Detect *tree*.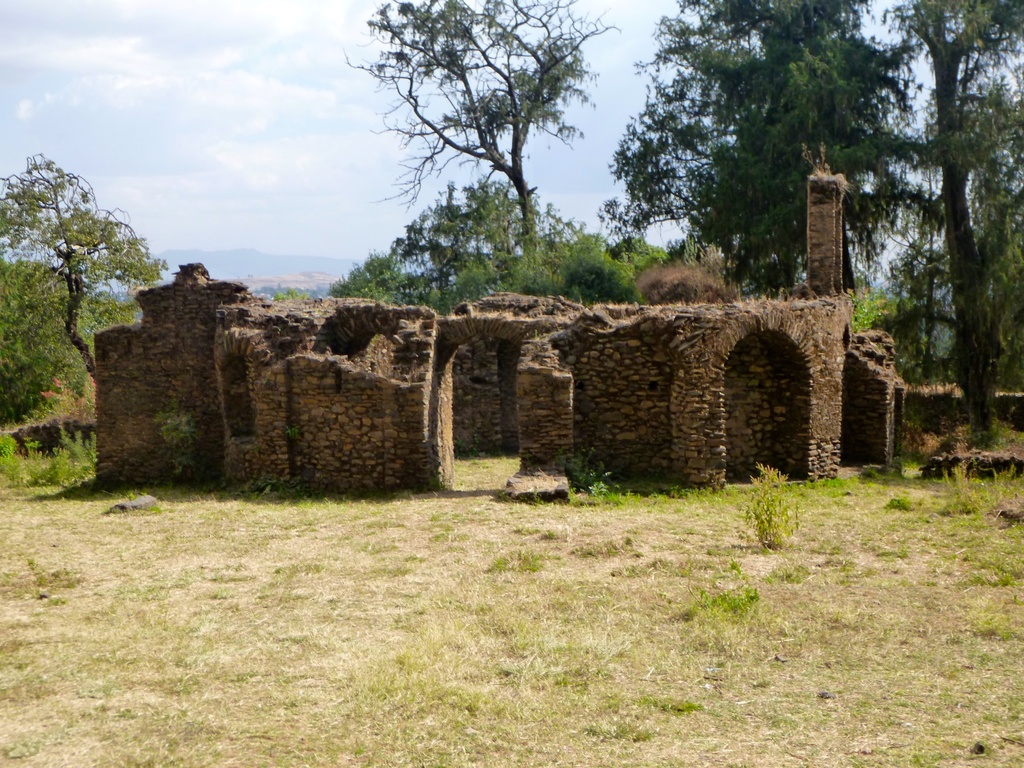
Detected at <box>614,0,1023,445</box>.
